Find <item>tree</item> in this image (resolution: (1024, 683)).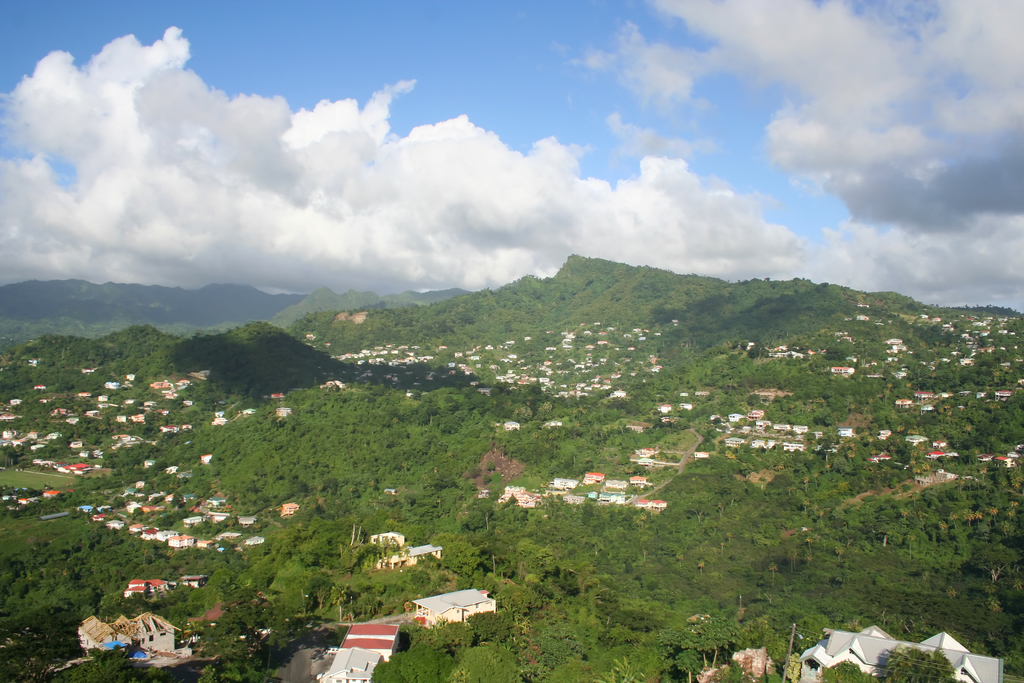
522:653:611:682.
